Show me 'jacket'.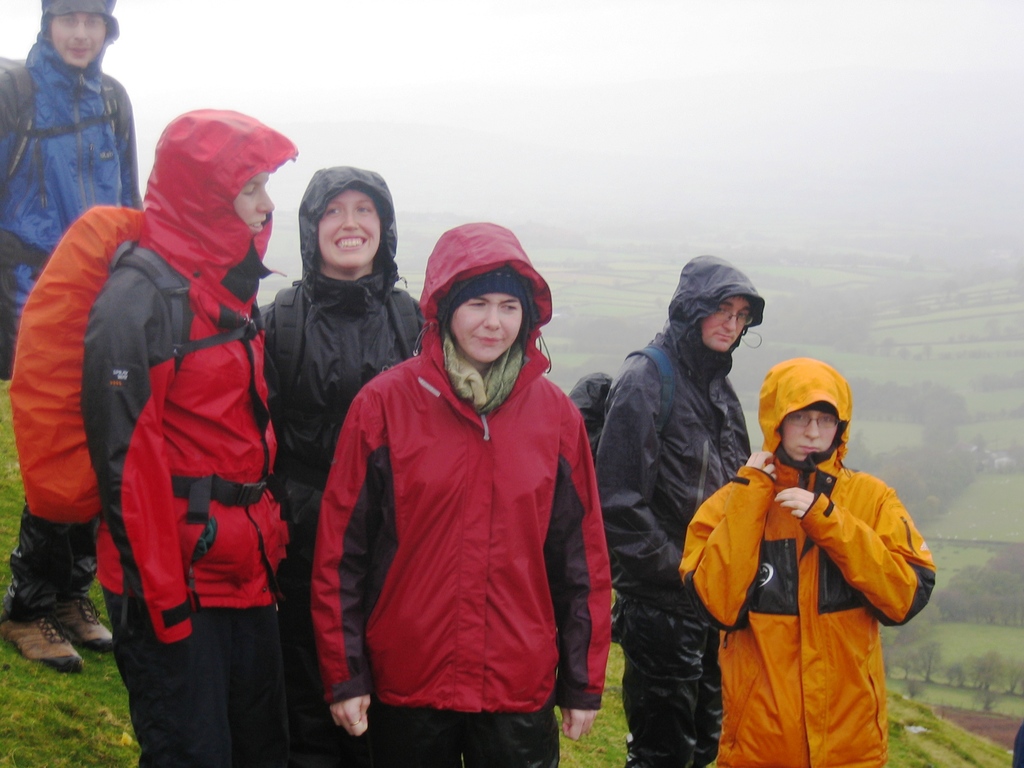
'jacket' is here: {"left": 255, "top": 161, "right": 429, "bottom": 595}.
